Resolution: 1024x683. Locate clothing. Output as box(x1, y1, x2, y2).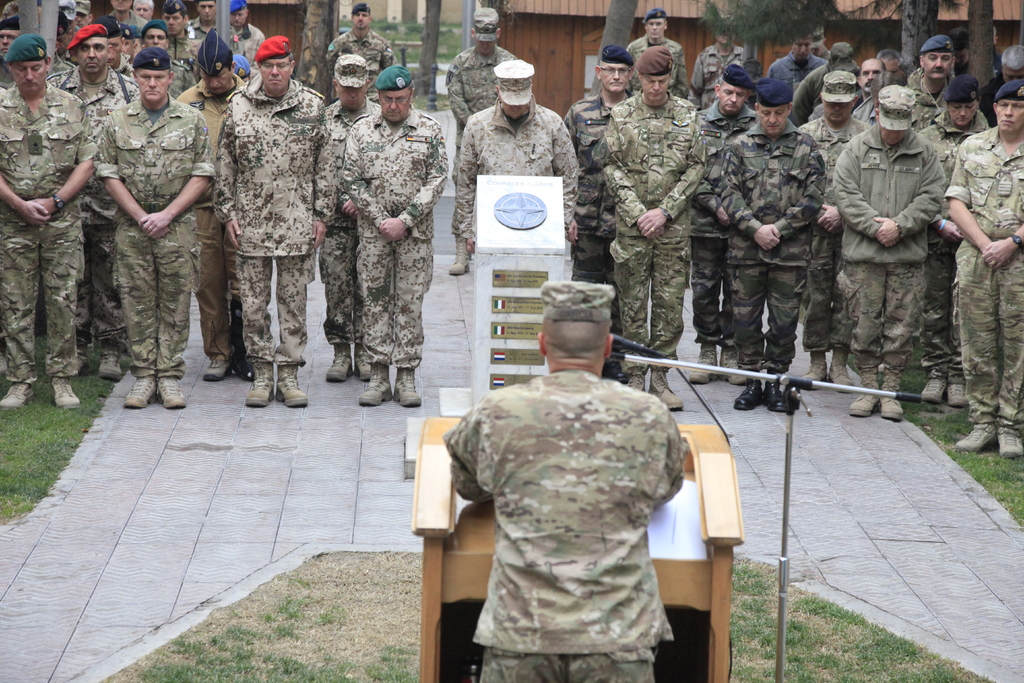
box(325, 101, 388, 342).
